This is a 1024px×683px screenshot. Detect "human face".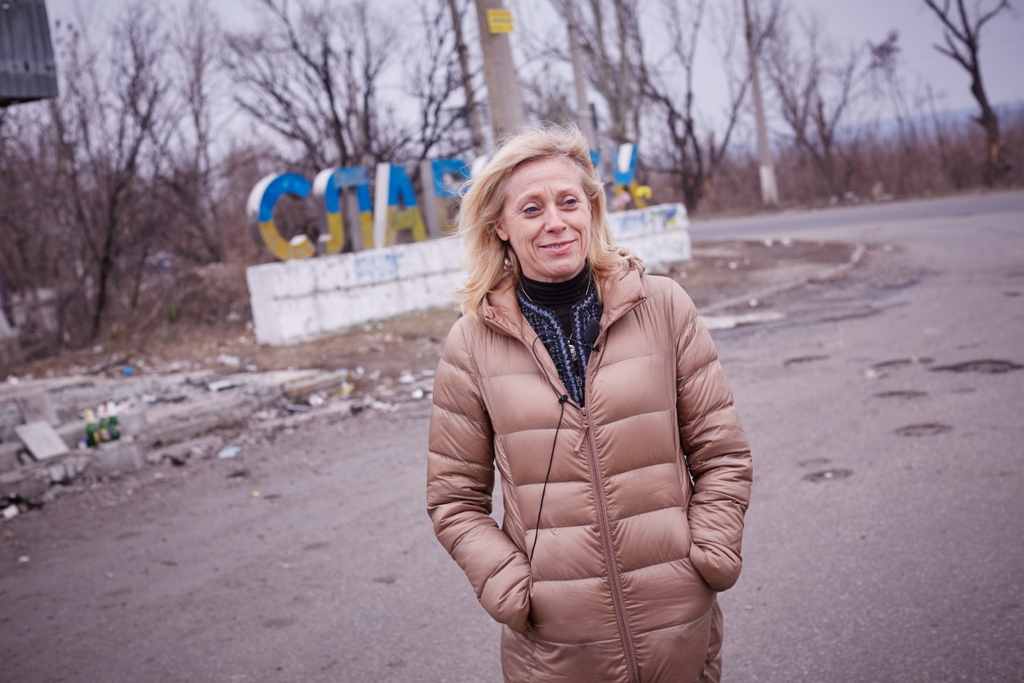
(494,149,600,277).
